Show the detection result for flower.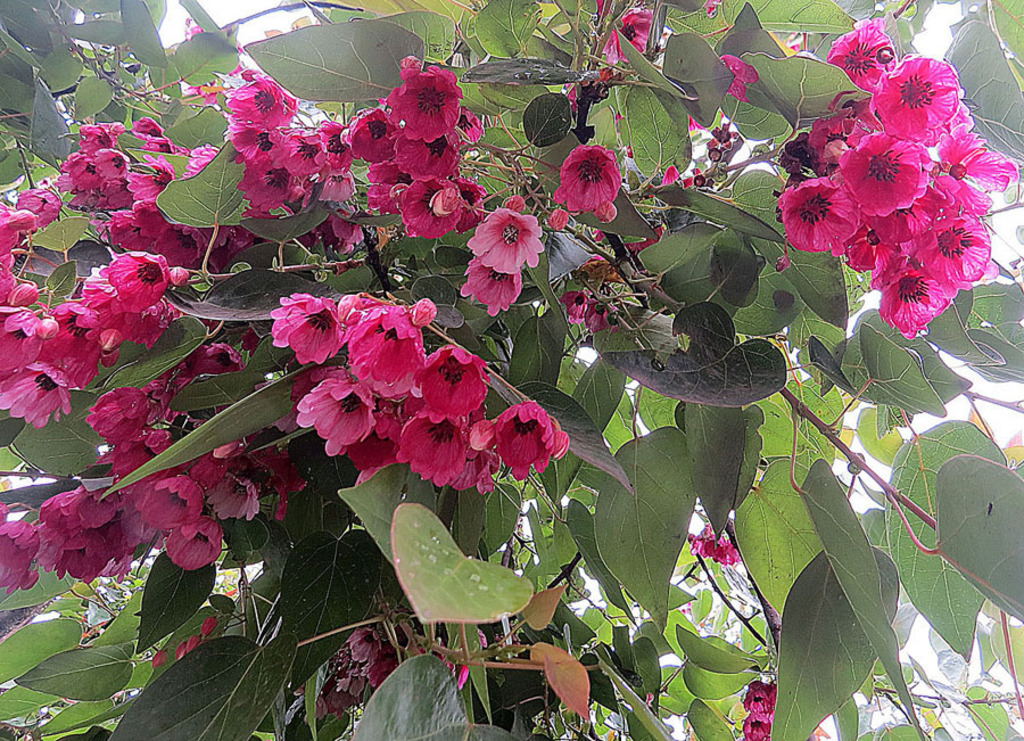
left=873, top=56, right=958, bottom=140.
